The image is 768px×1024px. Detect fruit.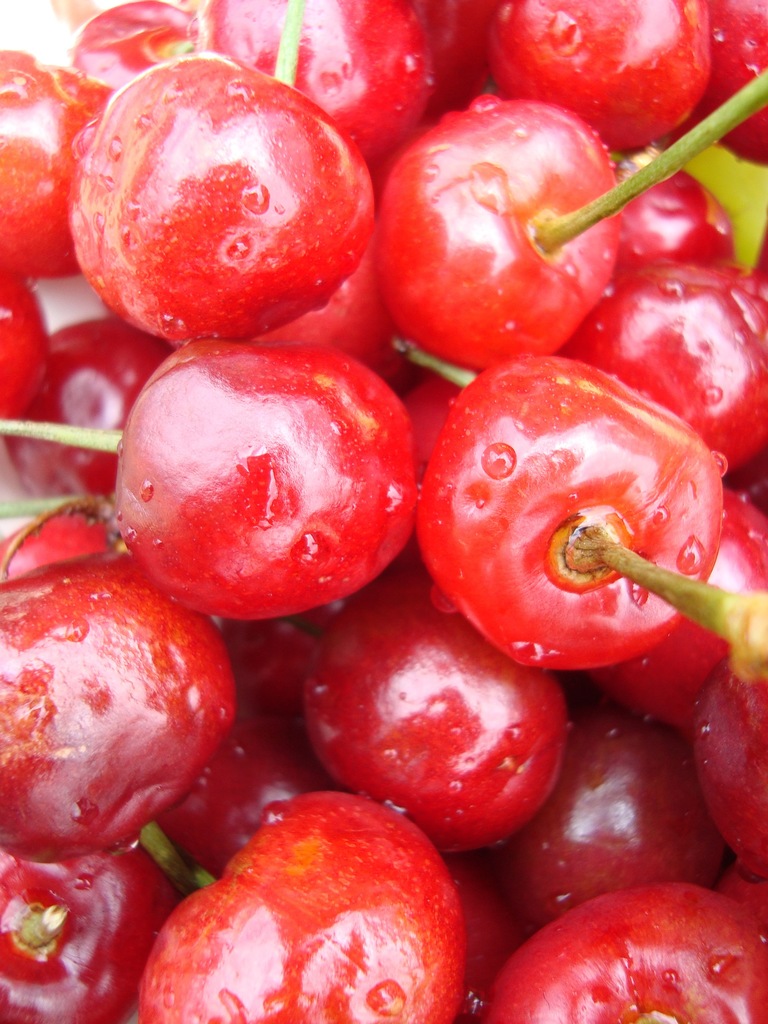
Detection: locate(73, 70, 388, 332).
